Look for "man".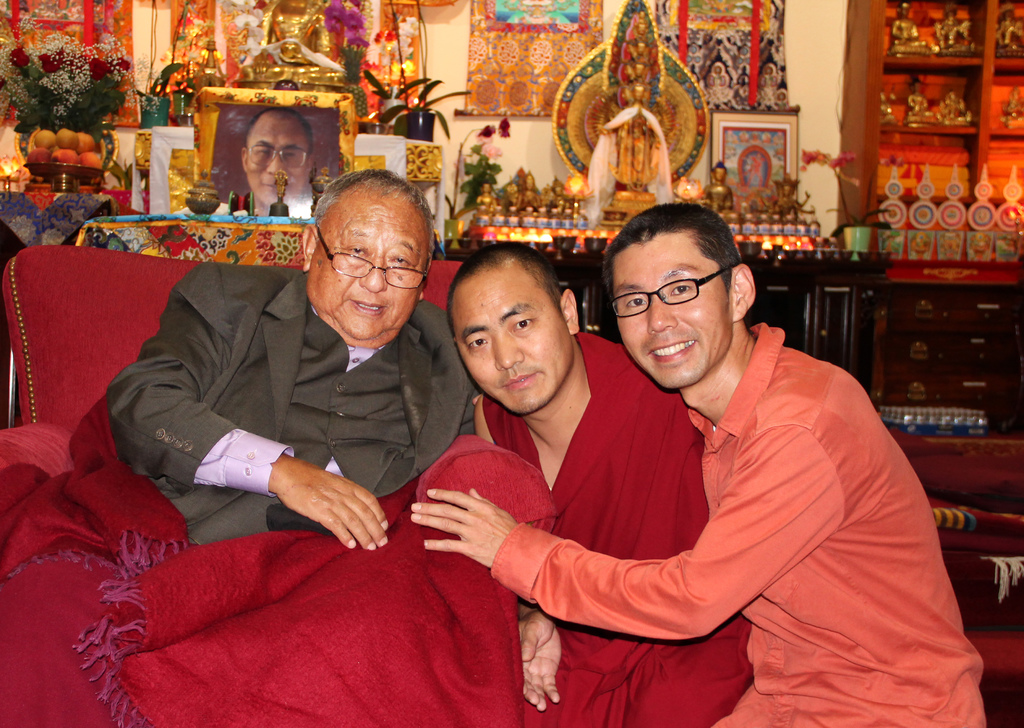
Found: bbox=[420, 243, 762, 727].
